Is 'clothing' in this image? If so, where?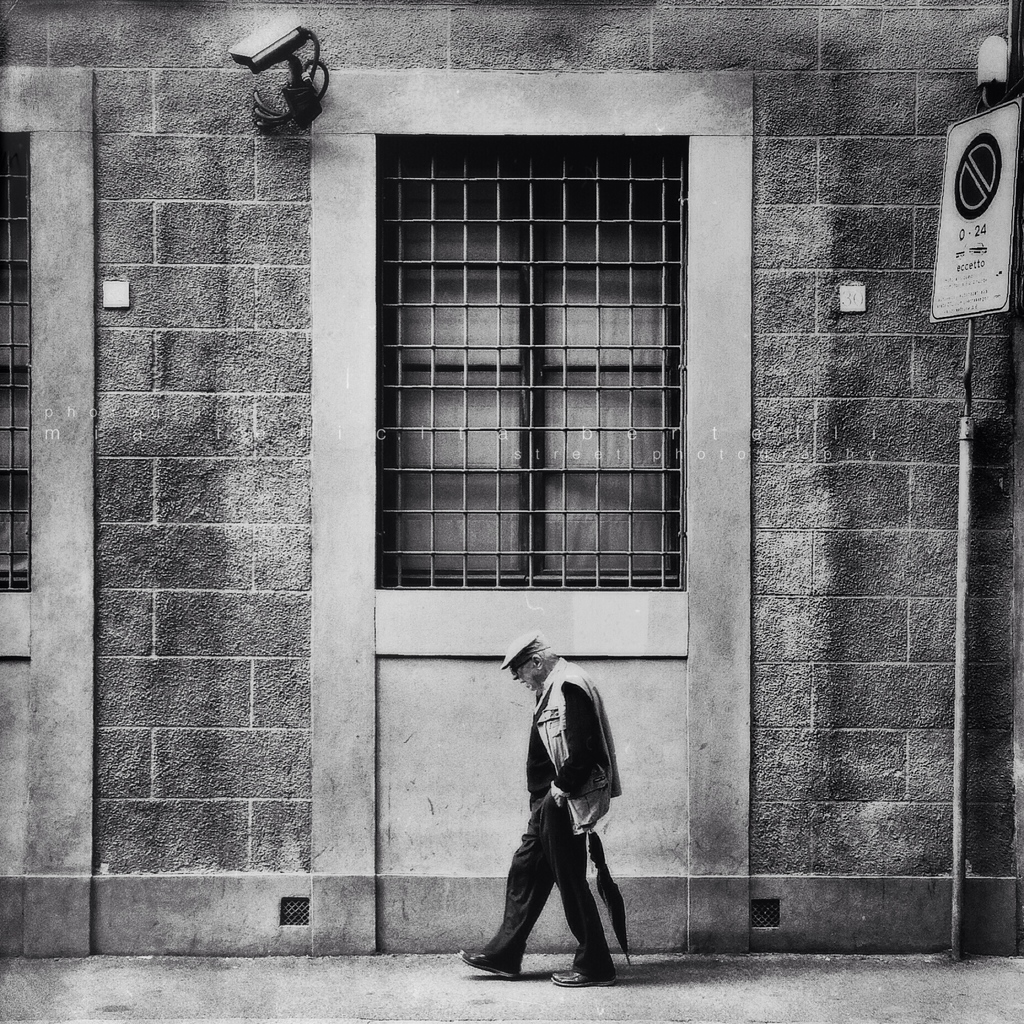
Yes, at pyautogui.locateOnScreen(487, 654, 634, 973).
